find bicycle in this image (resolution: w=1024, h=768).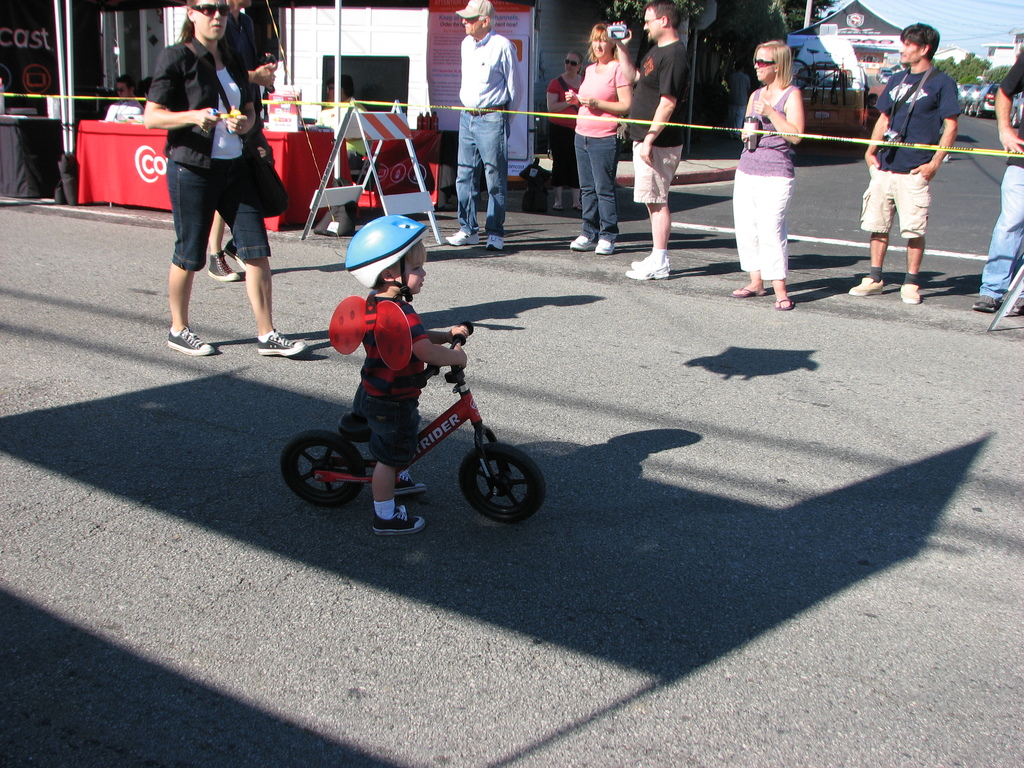
x1=271, y1=305, x2=551, y2=532.
